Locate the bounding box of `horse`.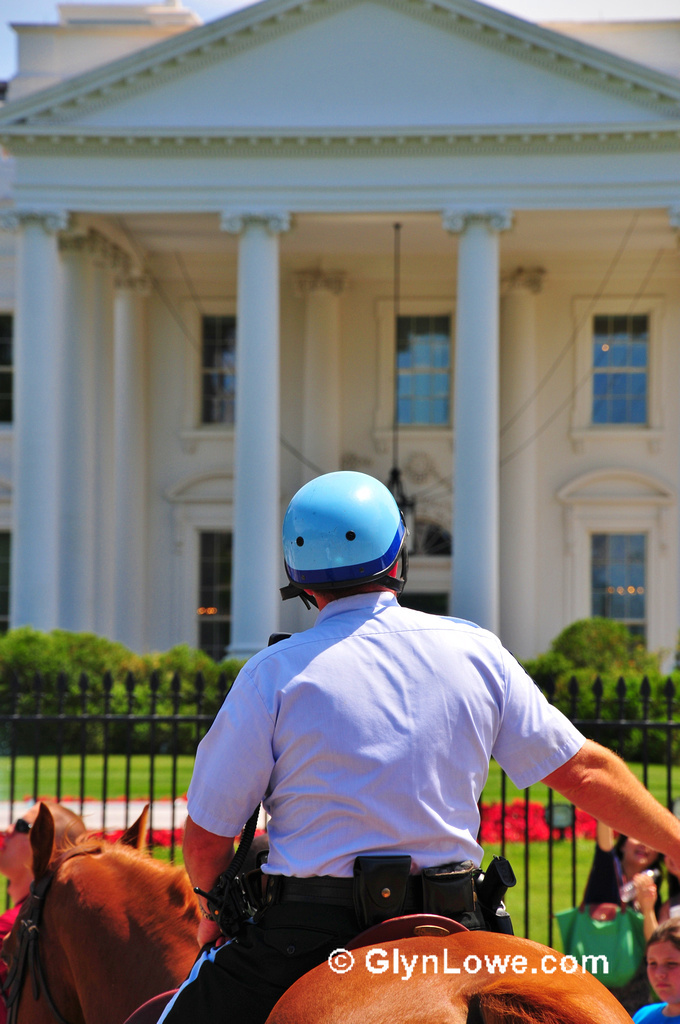
Bounding box: x1=0, y1=806, x2=643, y2=1023.
